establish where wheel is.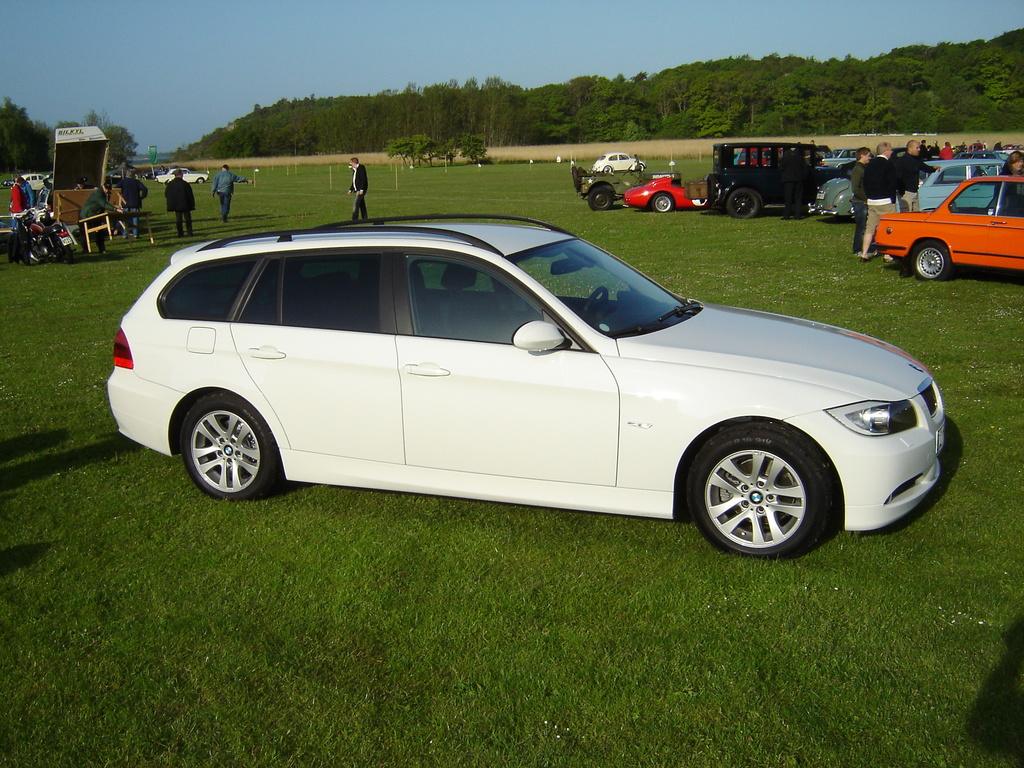
Established at {"left": 600, "top": 165, "right": 614, "bottom": 174}.
